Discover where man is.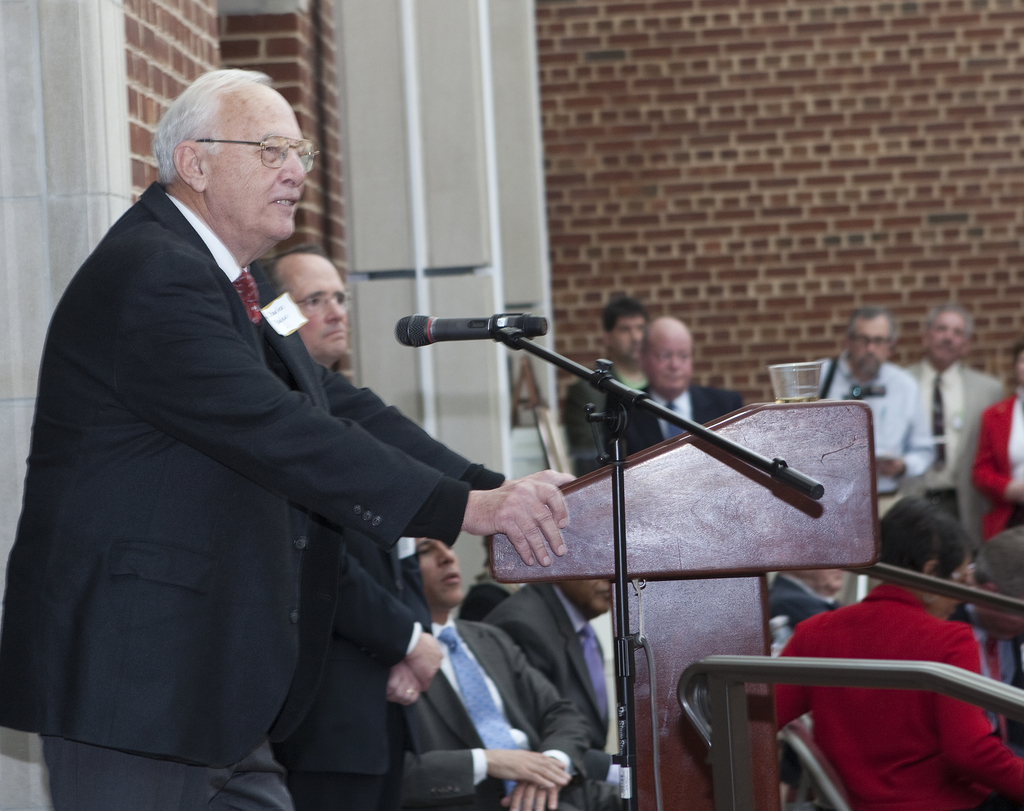
Discovered at box(397, 539, 620, 810).
